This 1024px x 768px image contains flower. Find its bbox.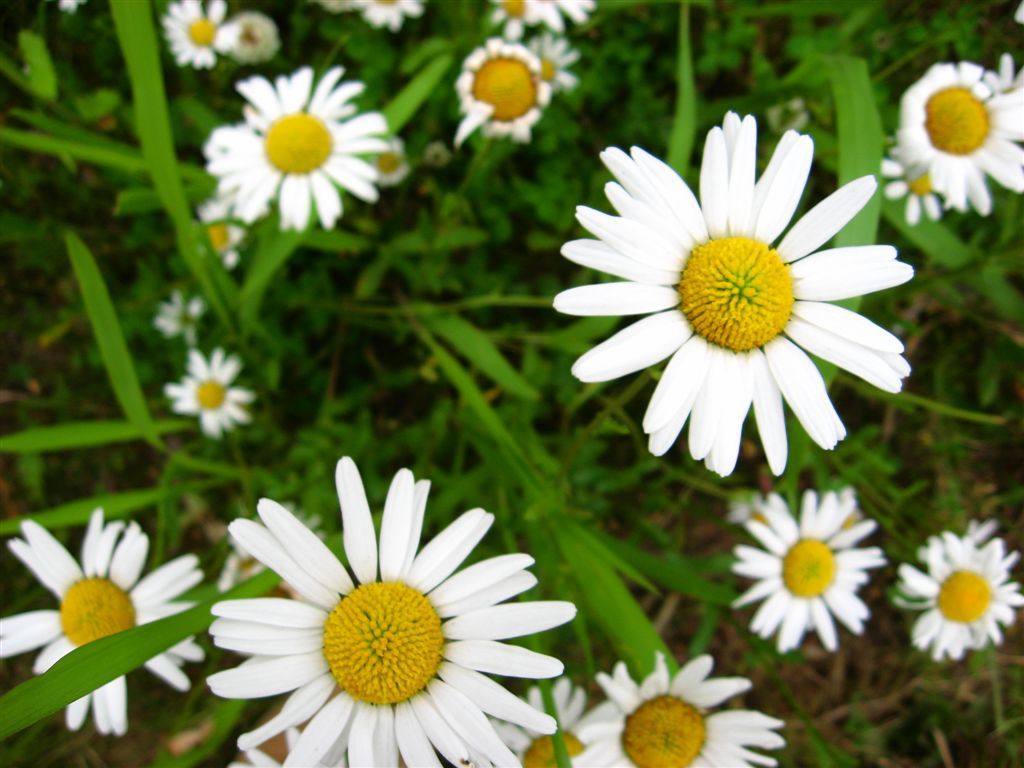
x1=546, y1=0, x2=596, y2=29.
